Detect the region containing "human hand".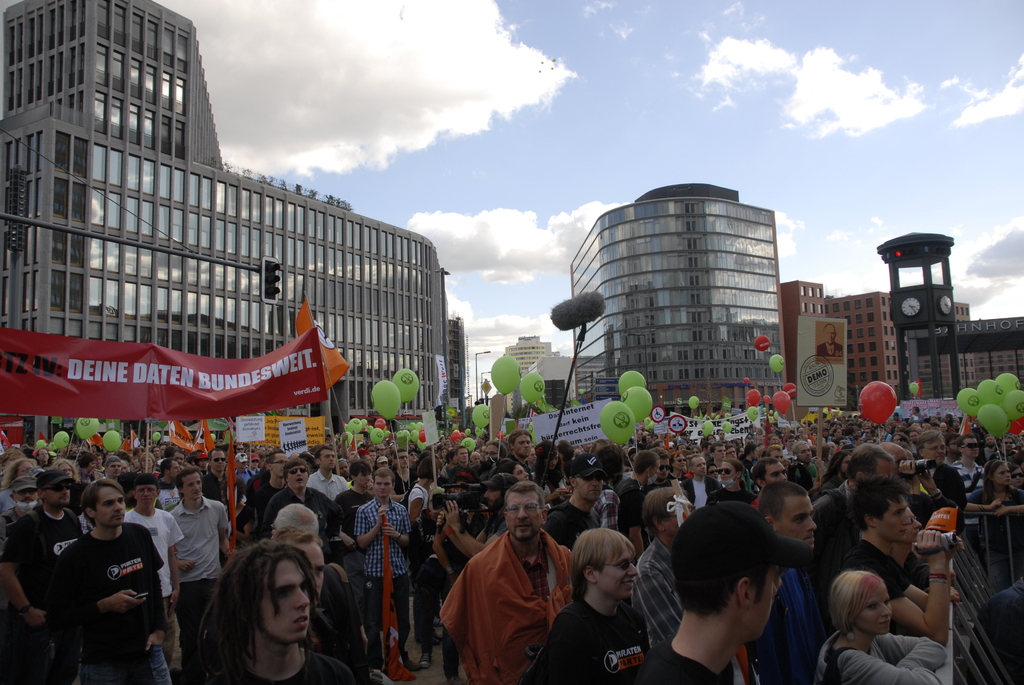
<box>994,502,1010,521</box>.
